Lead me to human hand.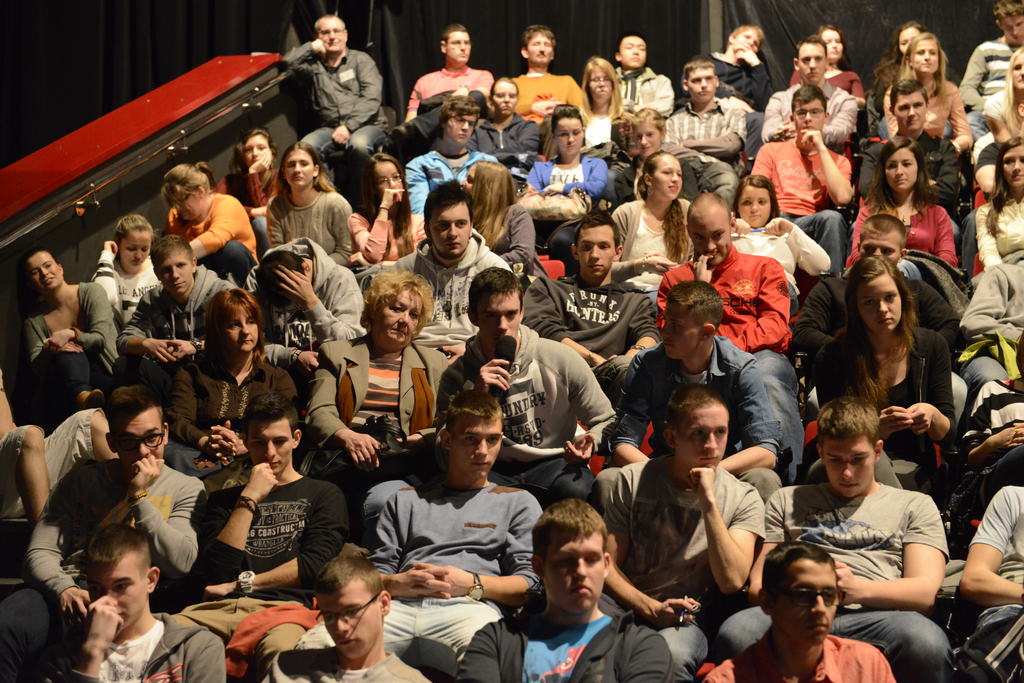
Lead to left=38, top=330, right=72, bottom=357.
